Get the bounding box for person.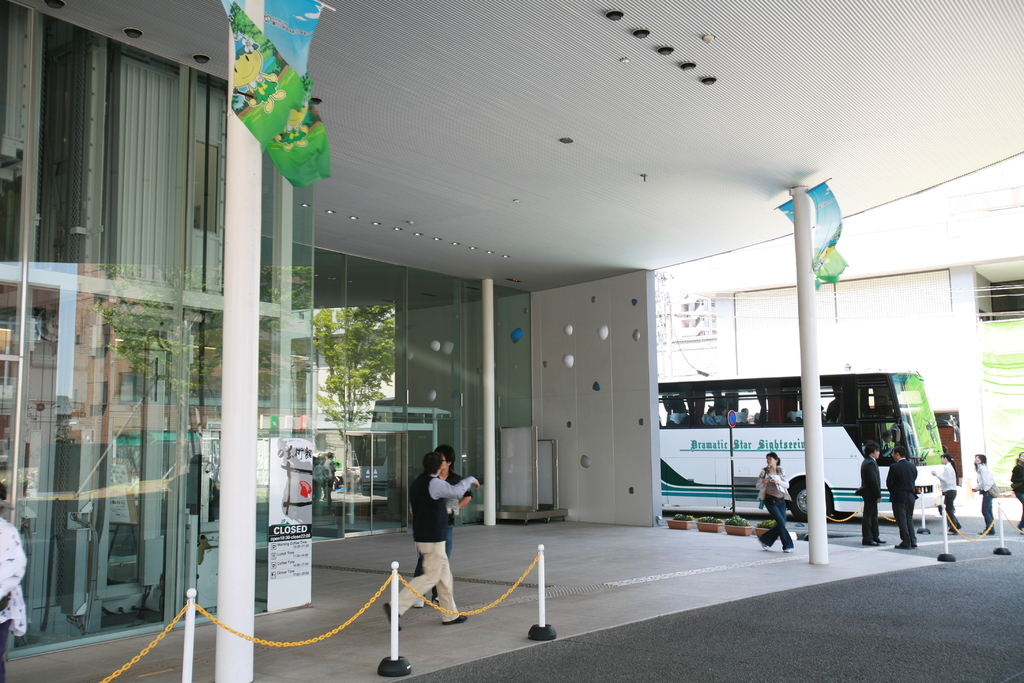
884,446,920,546.
